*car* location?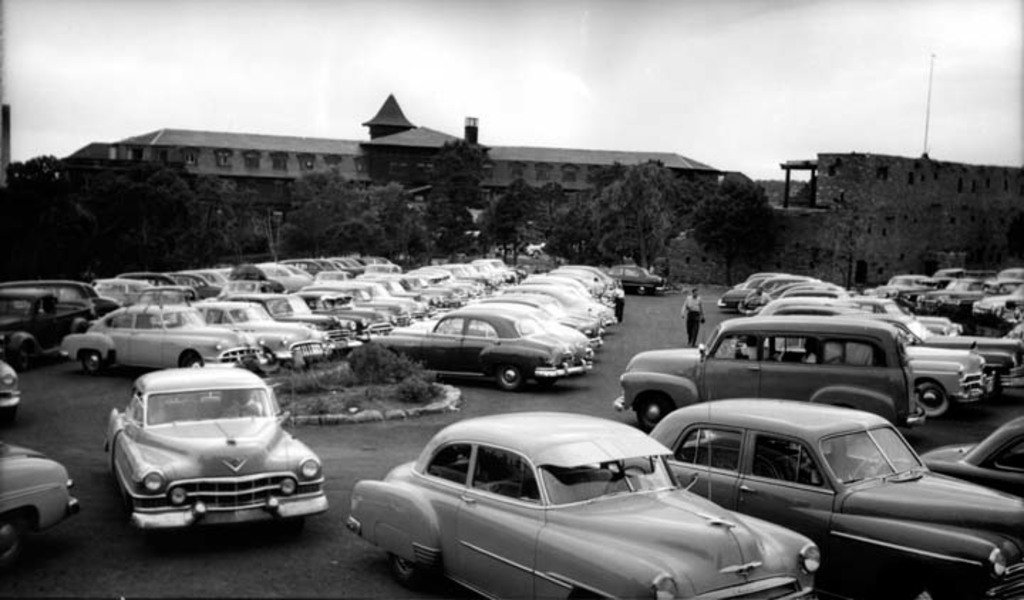
bbox=(347, 411, 818, 599)
